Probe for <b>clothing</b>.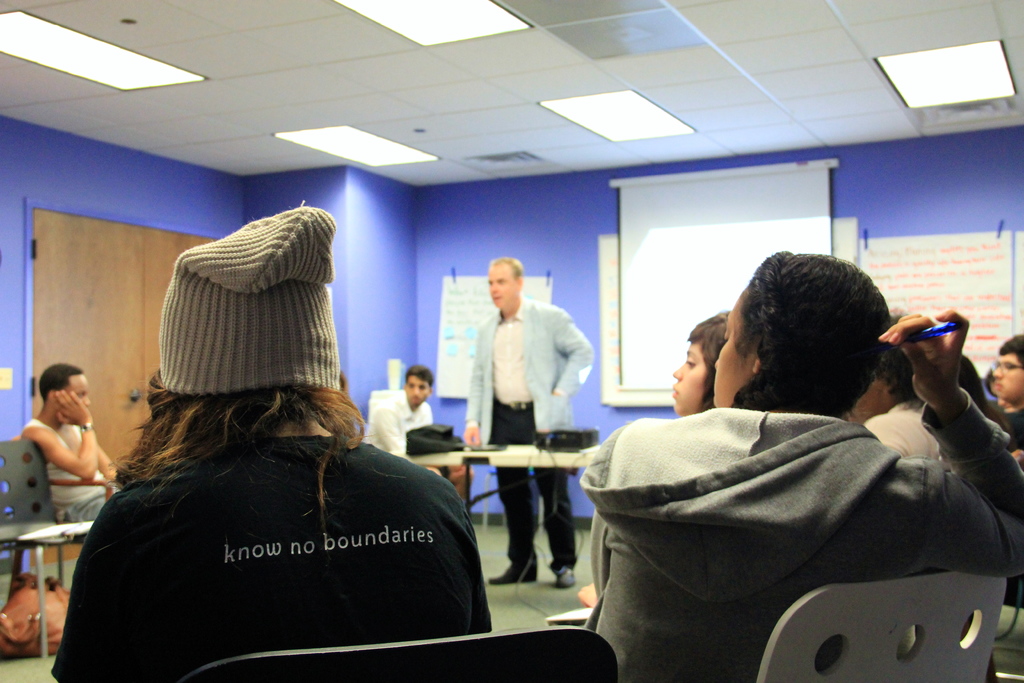
Probe result: bbox(49, 428, 497, 682).
